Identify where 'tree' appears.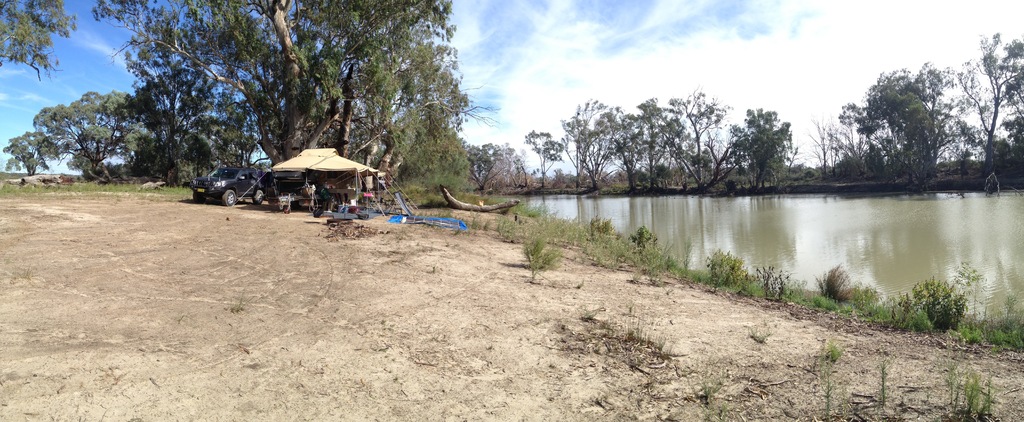
Appears at box(514, 124, 561, 195).
